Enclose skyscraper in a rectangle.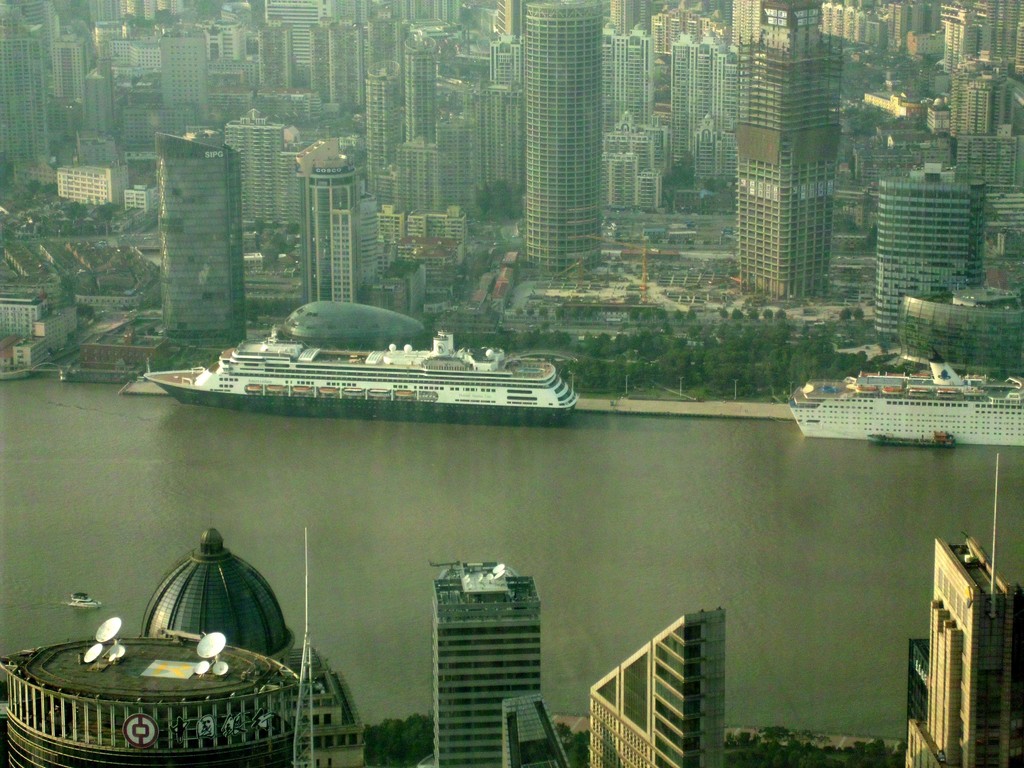
[0, 0, 52, 177].
